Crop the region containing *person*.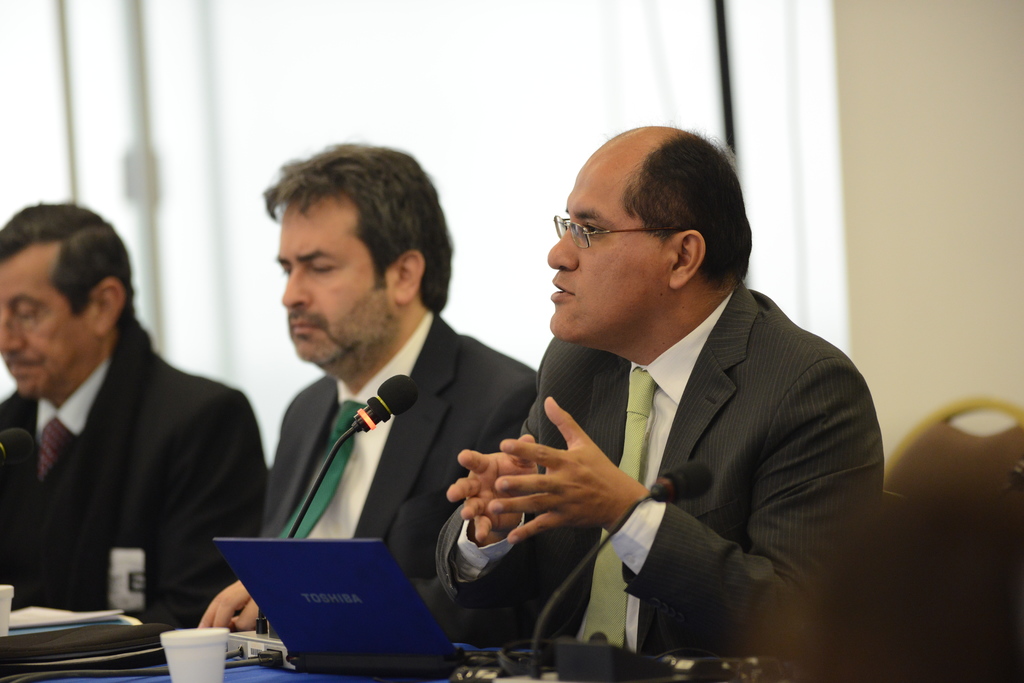
Crop region: select_region(0, 192, 282, 645).
